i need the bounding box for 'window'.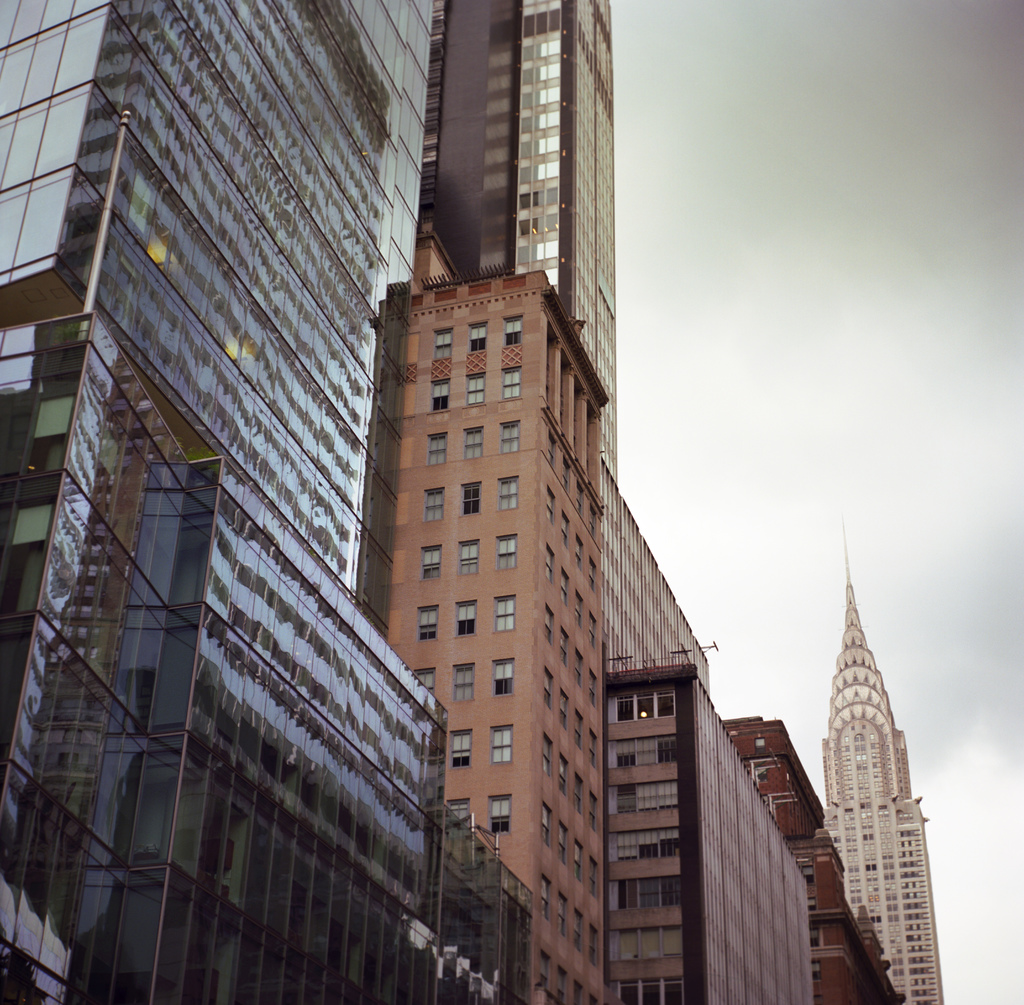
Here it is: (556,691,571,731).
